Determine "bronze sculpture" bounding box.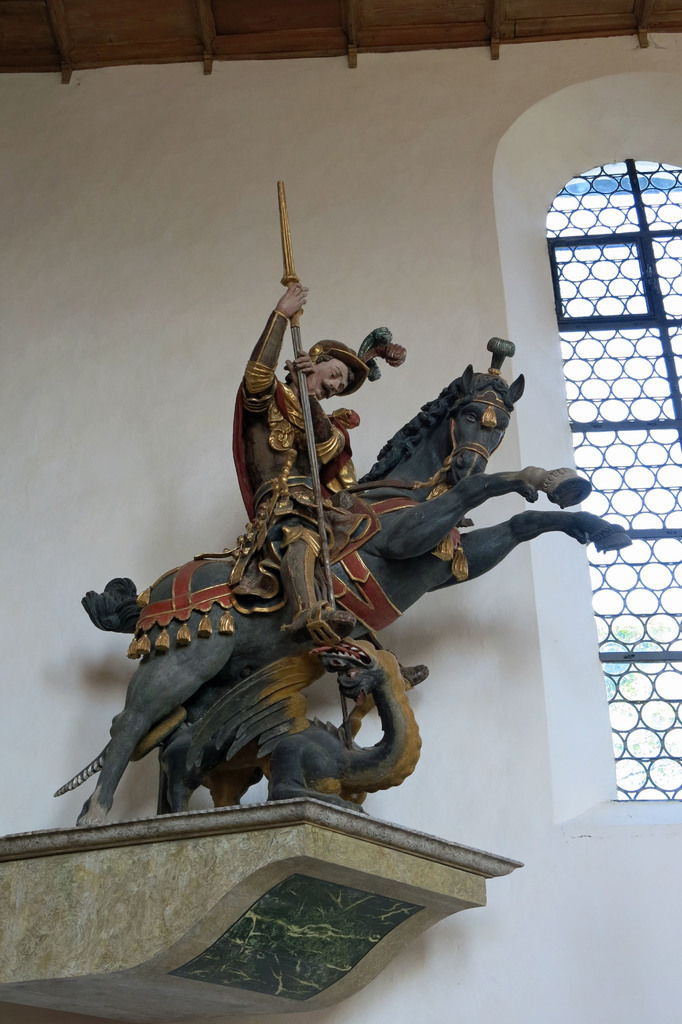
Determined: bbox=[56, 279, 628, 801].
